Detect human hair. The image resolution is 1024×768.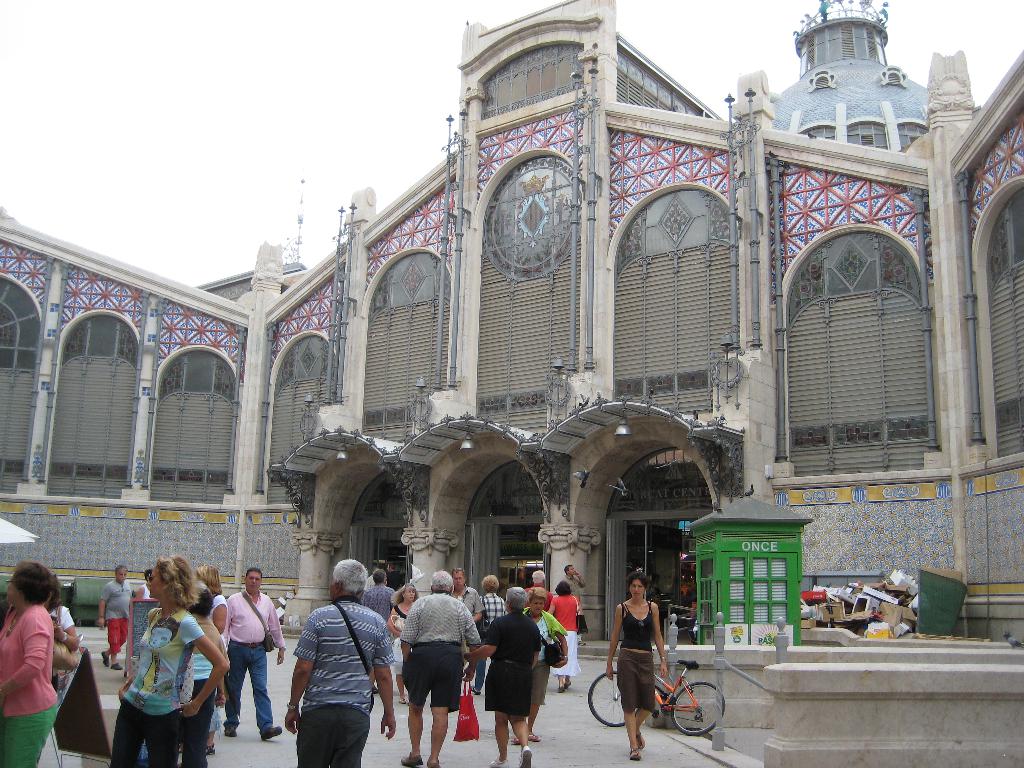
(left=478, top=572, right=499, bottom=598).
